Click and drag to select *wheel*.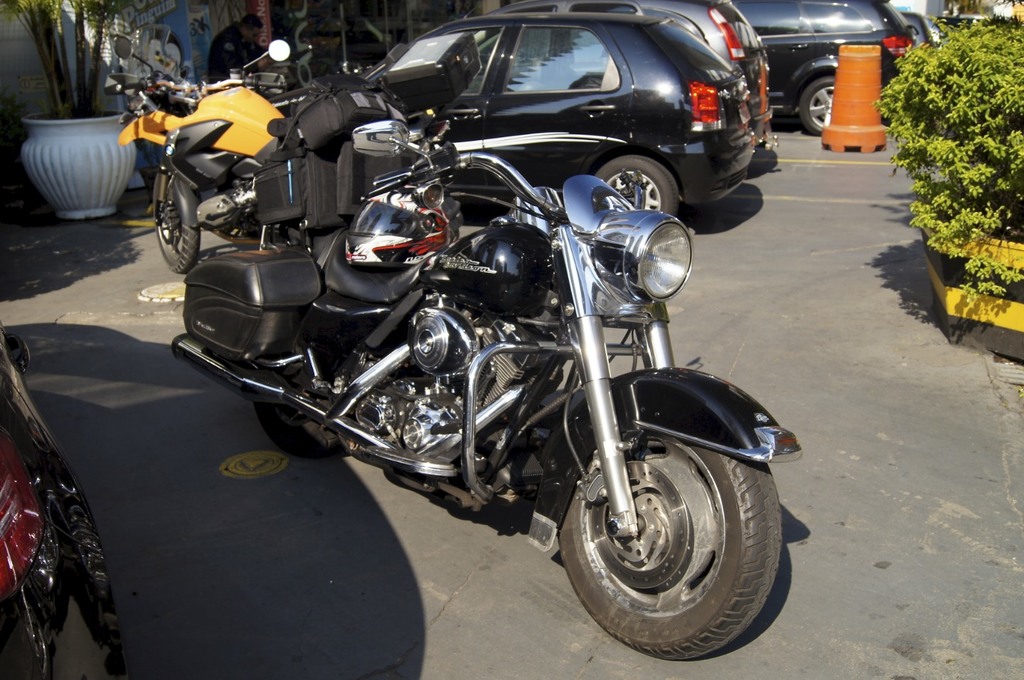
Selection: rect(252, 394, 352, 455).
